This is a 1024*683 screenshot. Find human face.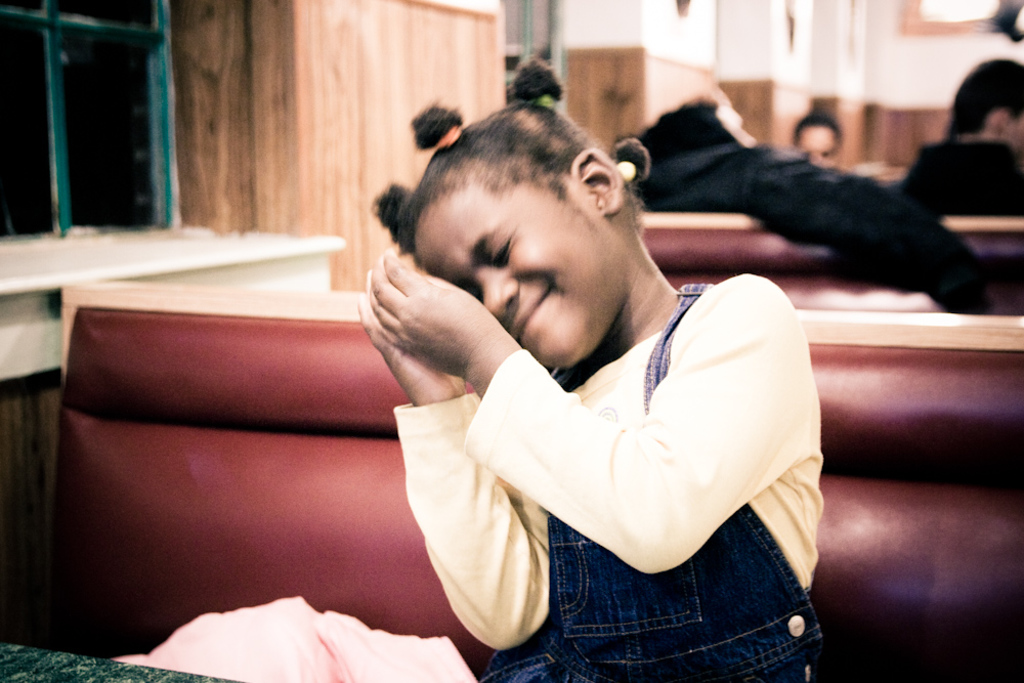
Bounding box: [414, 188, 622, 374].
